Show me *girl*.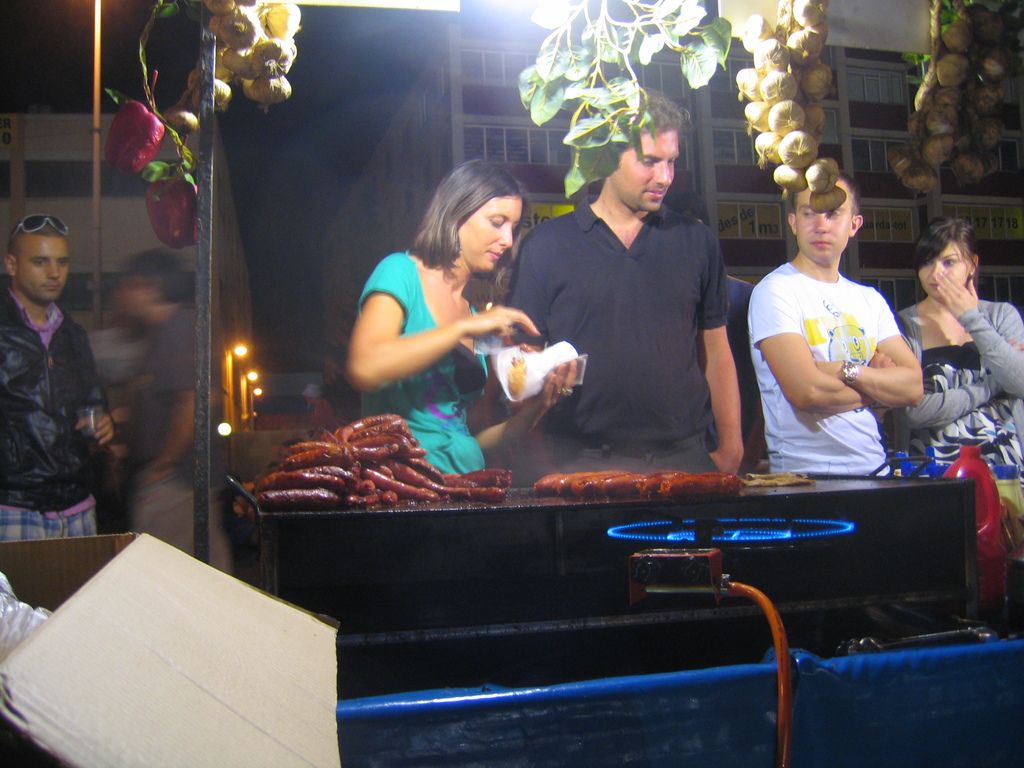
*girl* is here: {"x1": 340, "y1": 156, "x2": 545, "y2": 477}.
